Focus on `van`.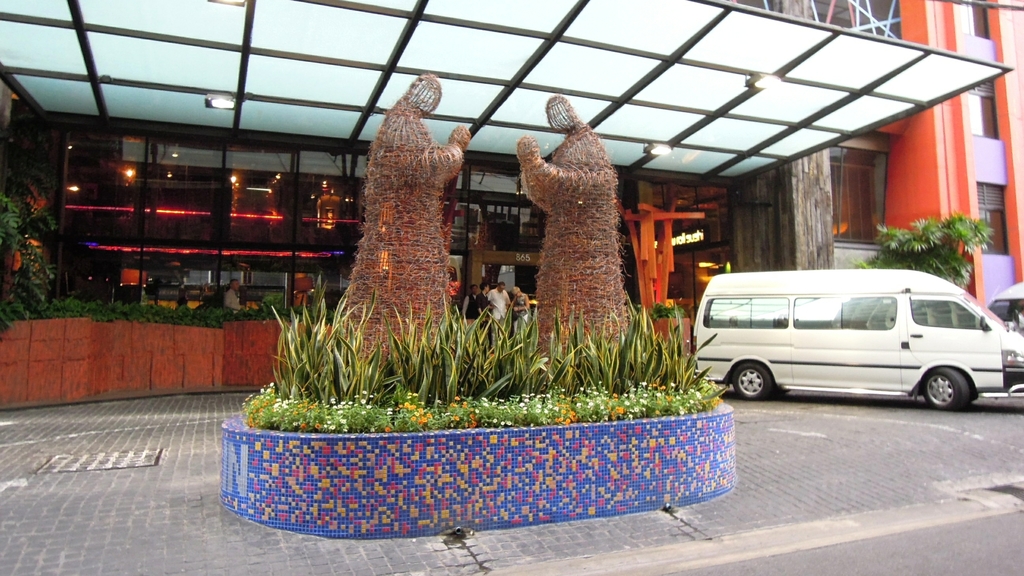
Focused at (689,266,1023,412).
